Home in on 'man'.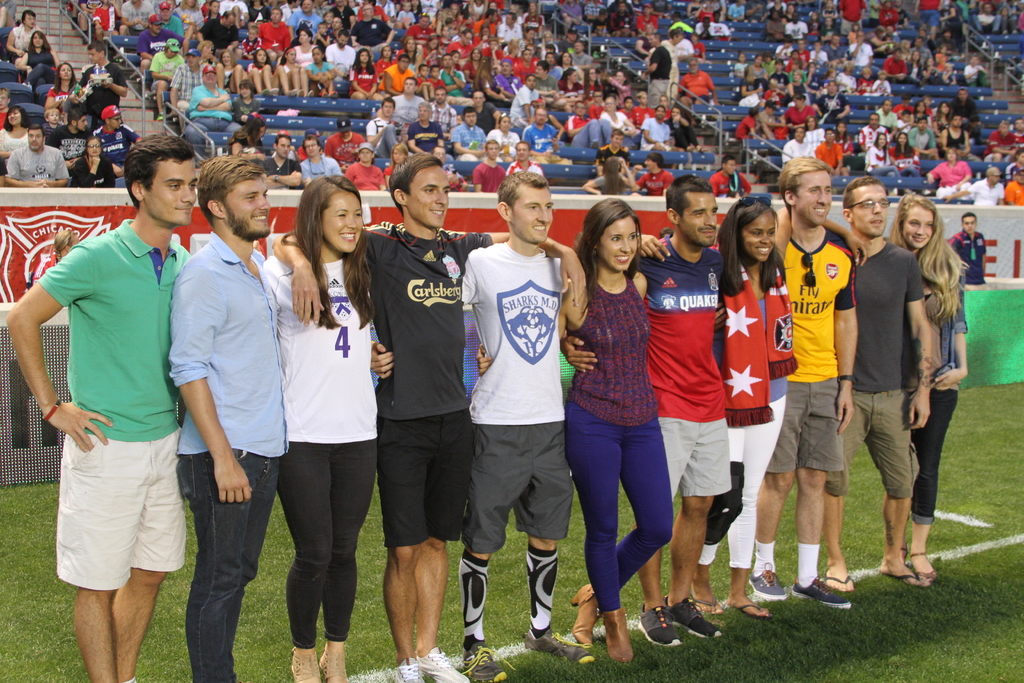
Homed in at bbox(438, 54, 468, 100).
